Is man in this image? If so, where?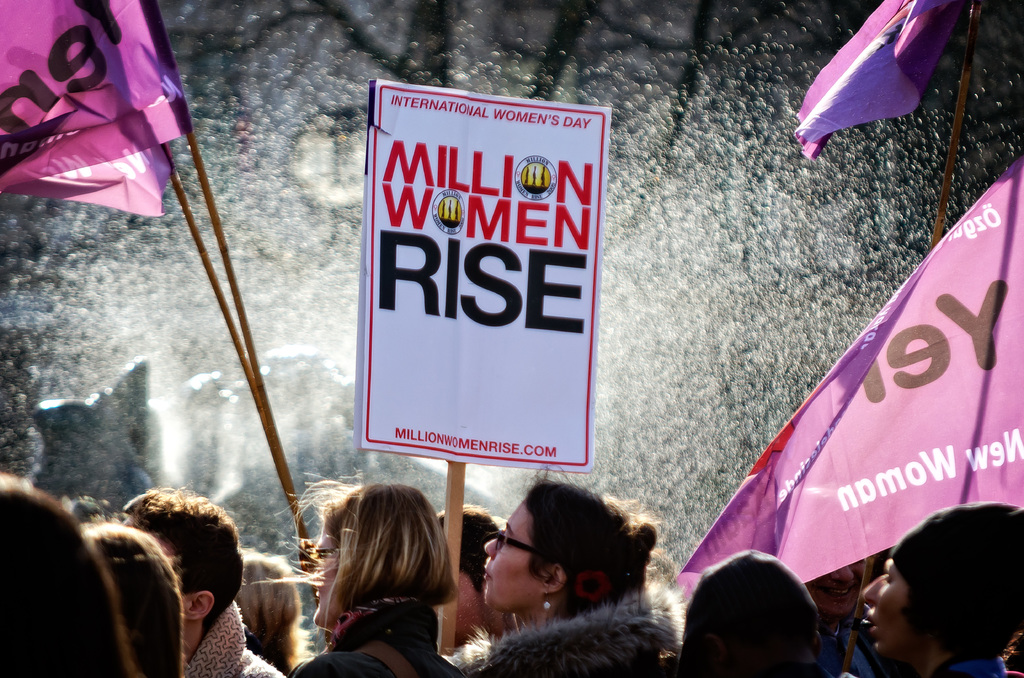
Yes, at l=125, t=481, r=282, b=677.
